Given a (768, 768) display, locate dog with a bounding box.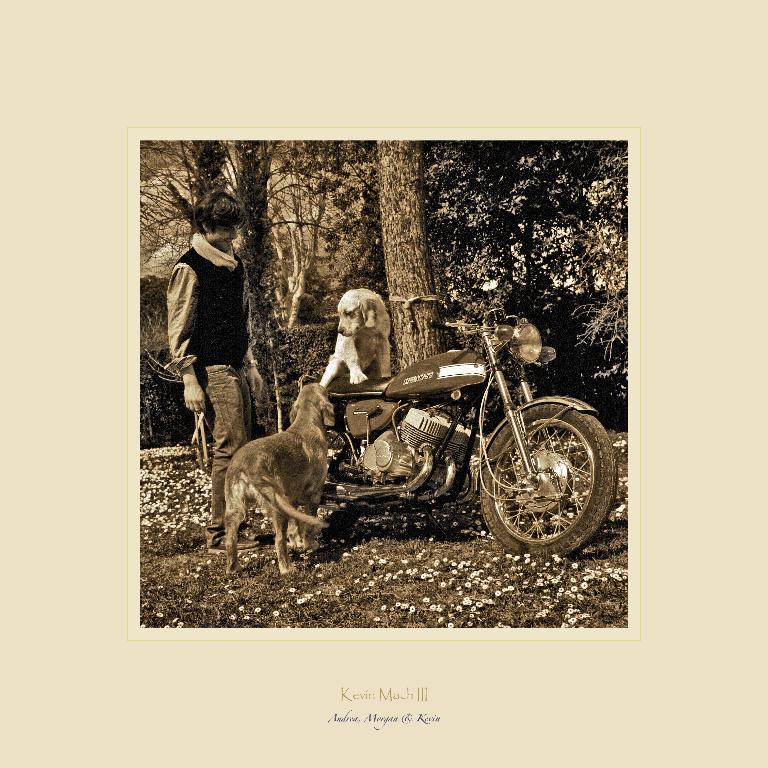
Located: detection(223, 382, 335, 576).
